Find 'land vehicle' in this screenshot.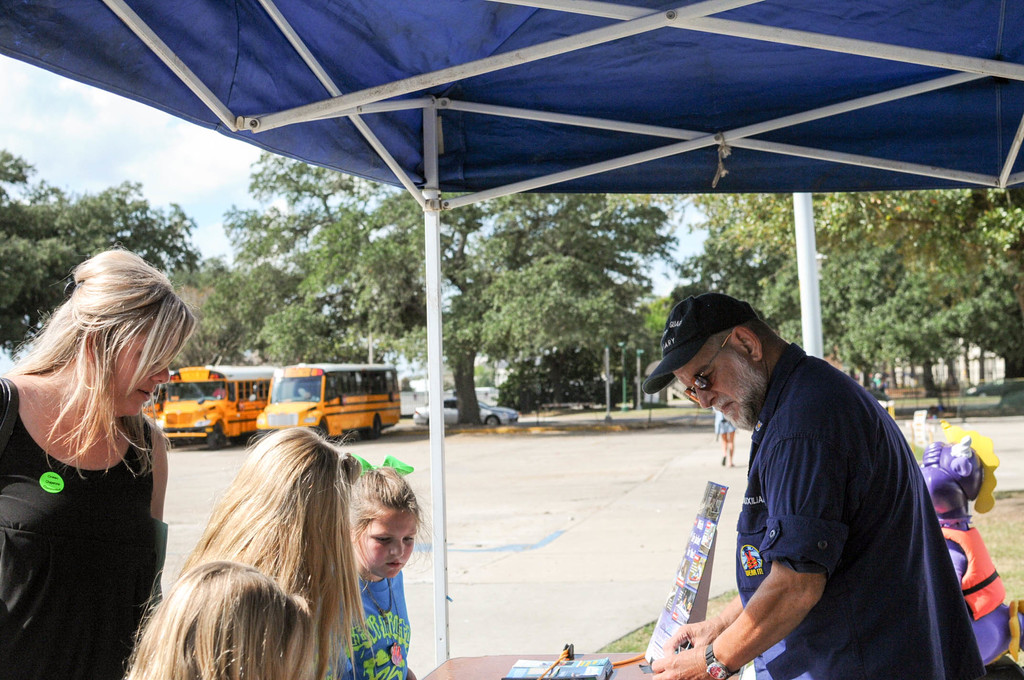
The bounding box for 'land vehicle' is crop(417, 399, 518, 428).
